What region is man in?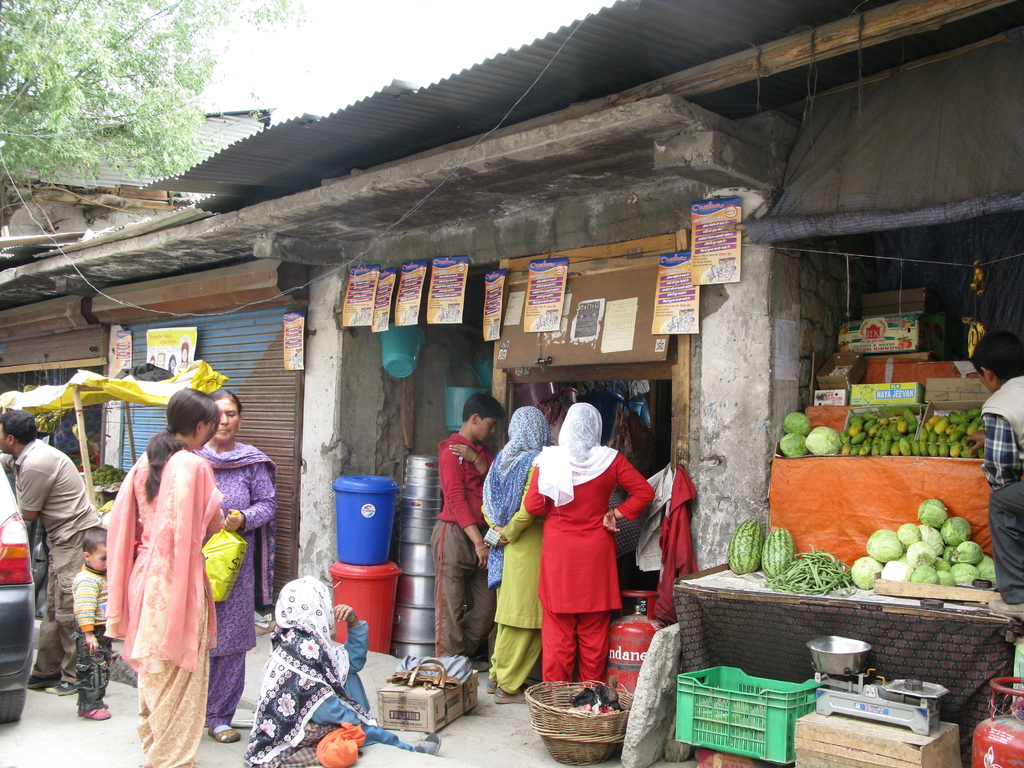
[left=431, top=396, right=496, bottom=676].
